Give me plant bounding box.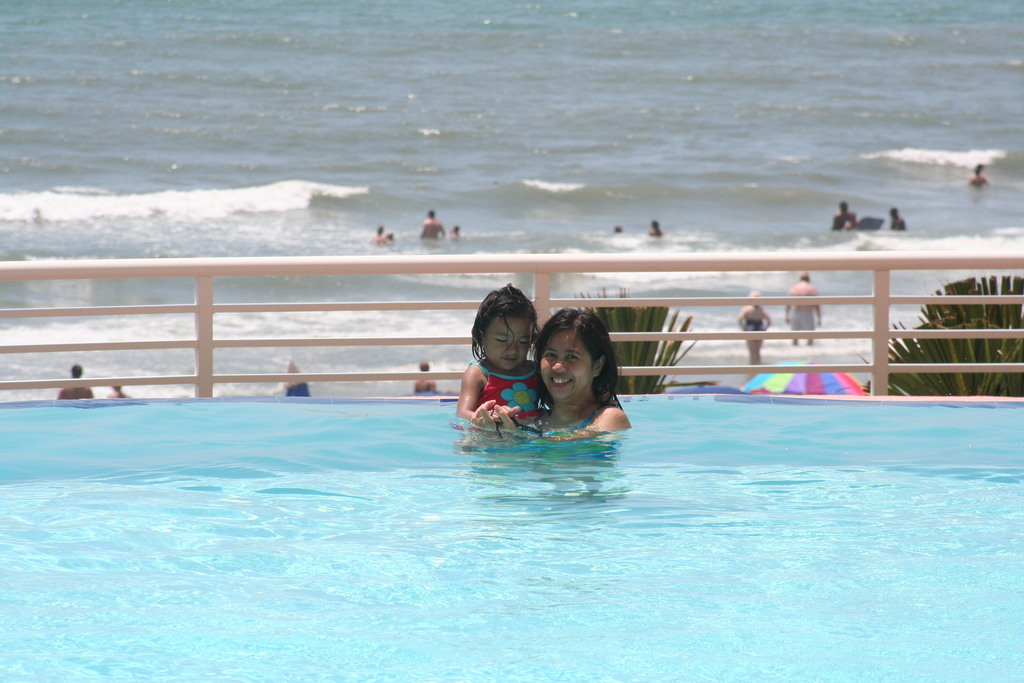
(559, 276, 699, 393).
